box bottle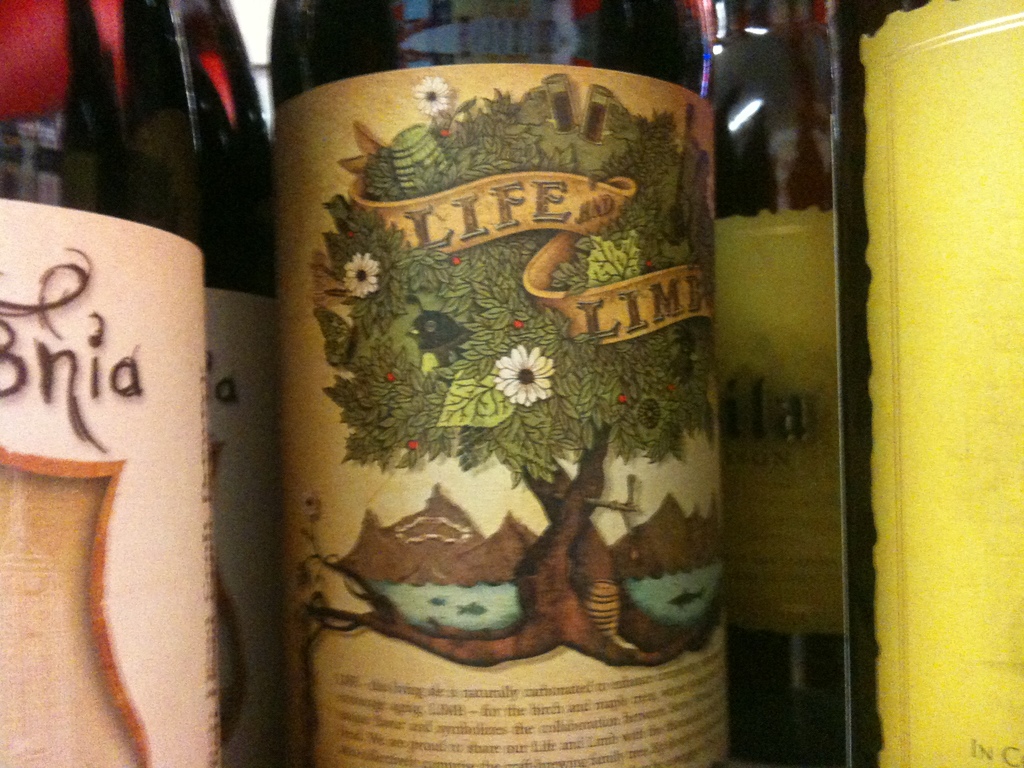
171/0/269/767
